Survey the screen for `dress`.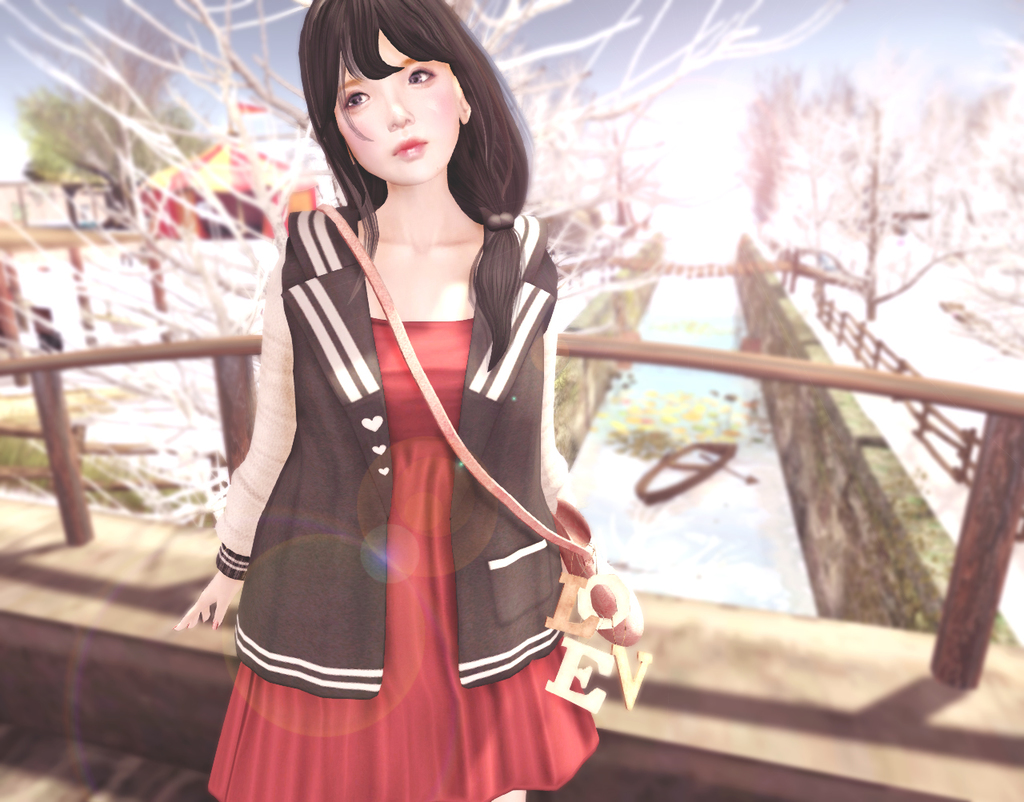
Survey found: [201, 321, 598, 801].
